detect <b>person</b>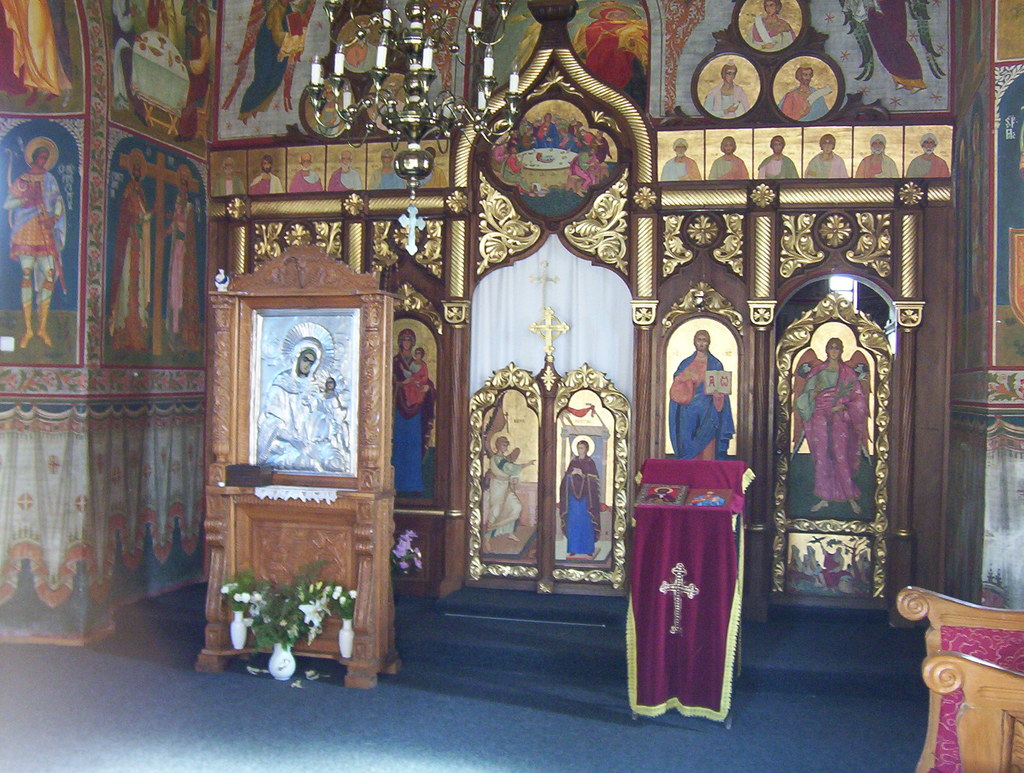
region(662, 136, 701, 180)
